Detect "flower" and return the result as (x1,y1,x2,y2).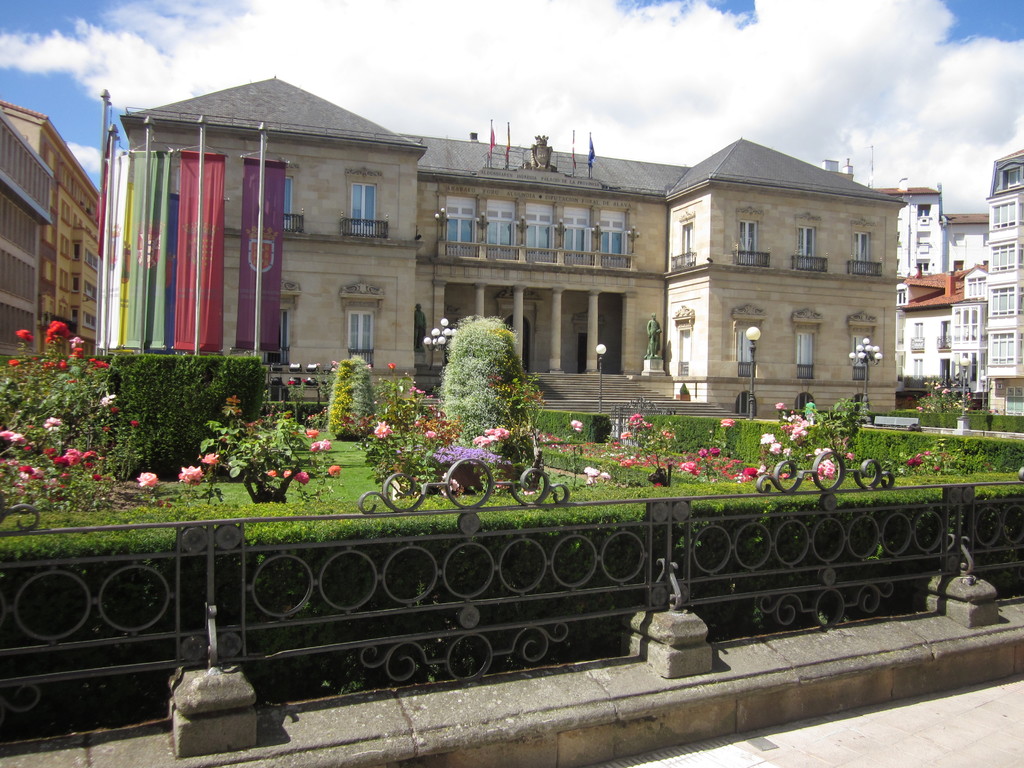
(814,459,834,479).
